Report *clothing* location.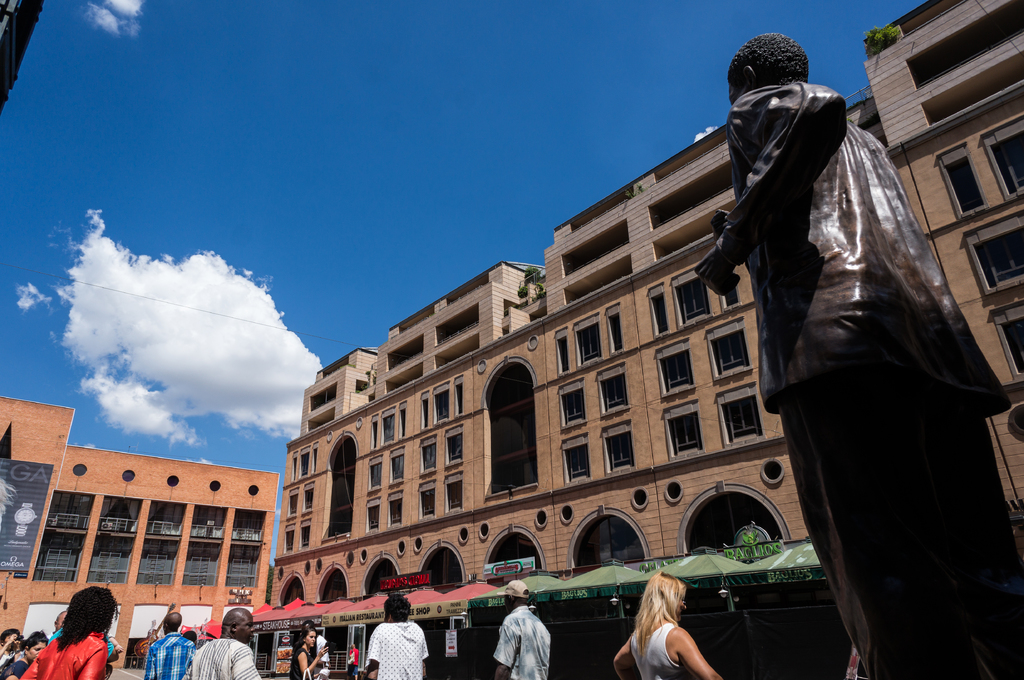
Report: <bbox>291, 645, 314, 679</bbox>.
